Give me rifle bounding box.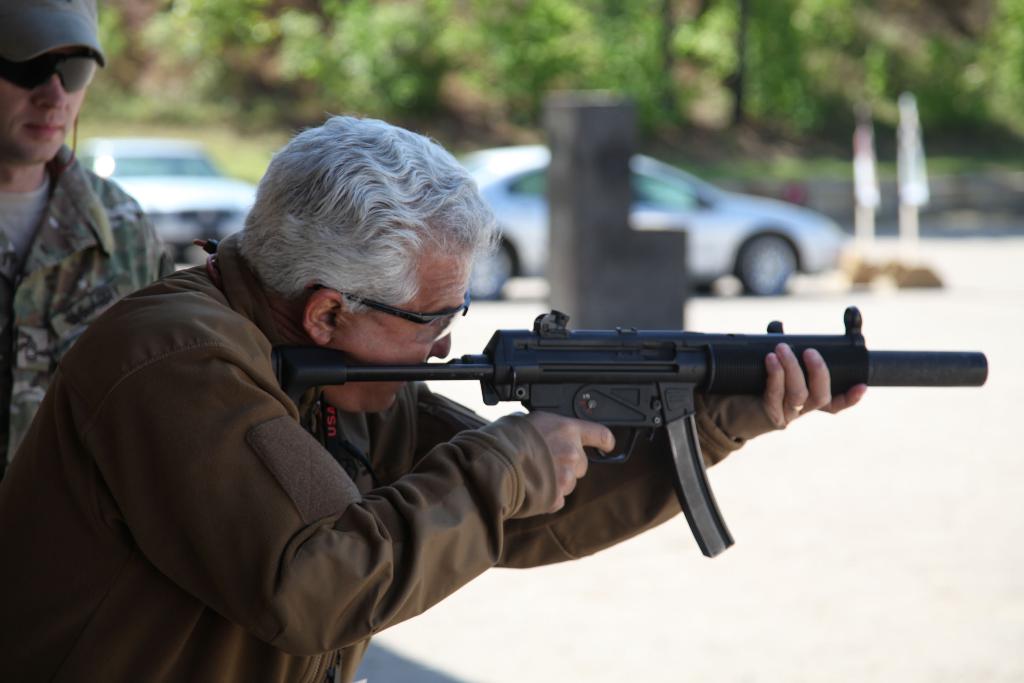
<box>284,311,985,552</box>.
